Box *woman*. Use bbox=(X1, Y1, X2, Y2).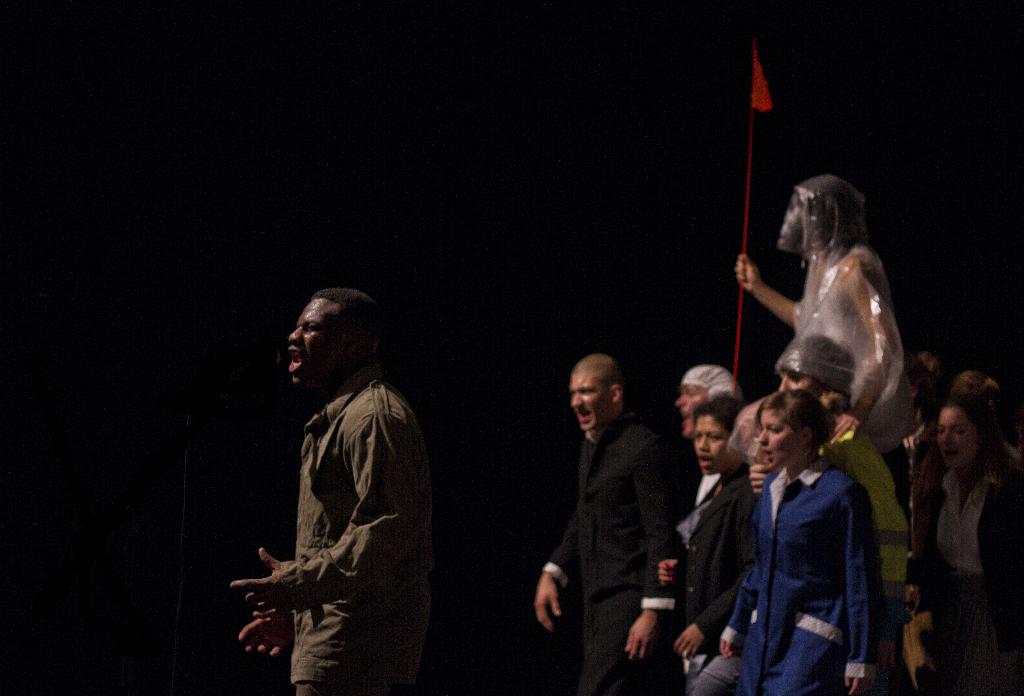
bbox=(655, 395, 760, 692).
